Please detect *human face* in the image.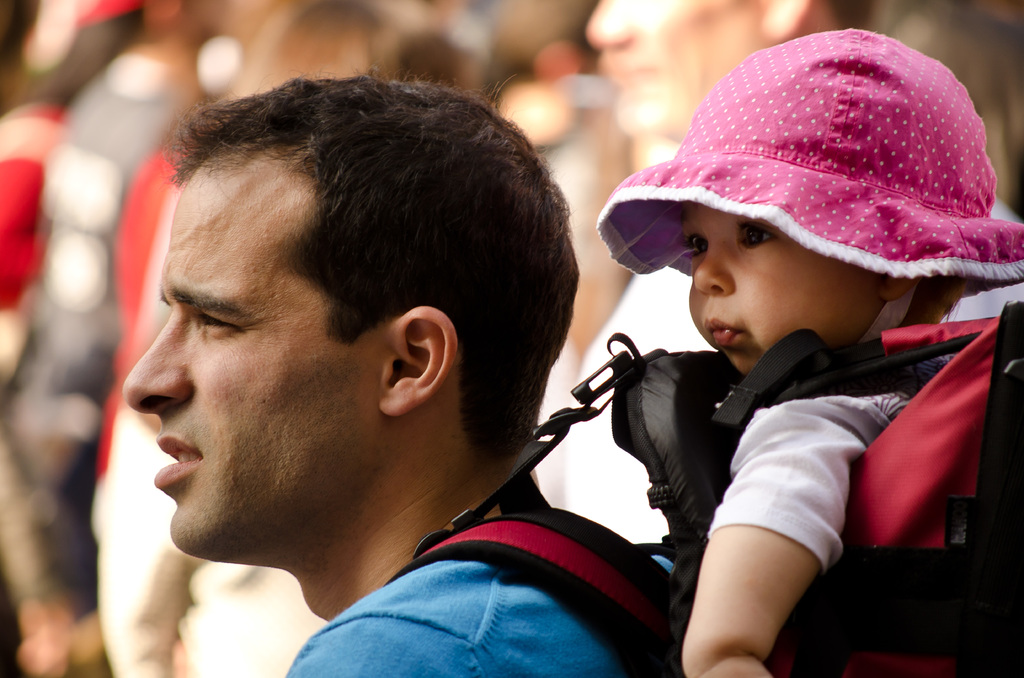
l=685, t=202, r=884, b=378.
